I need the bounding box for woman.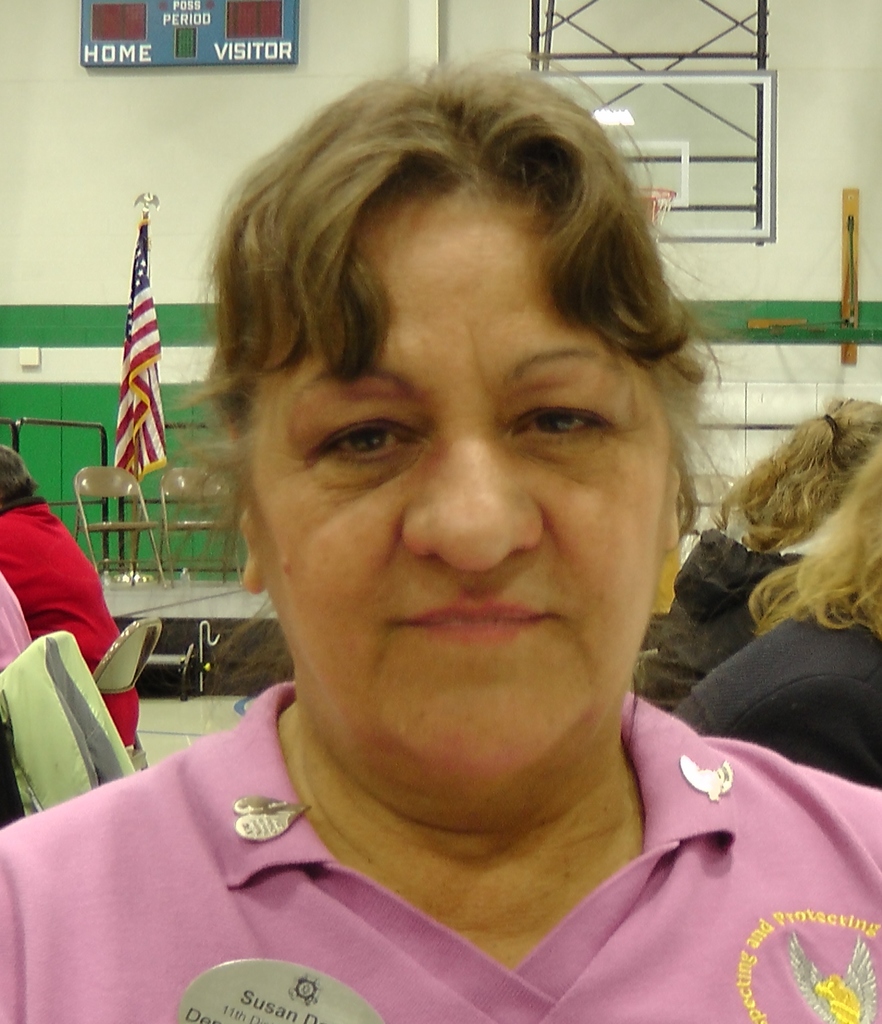
Here it is: {"x1": 650, "y1": 377, "x2": 881, "y2": 710}.
